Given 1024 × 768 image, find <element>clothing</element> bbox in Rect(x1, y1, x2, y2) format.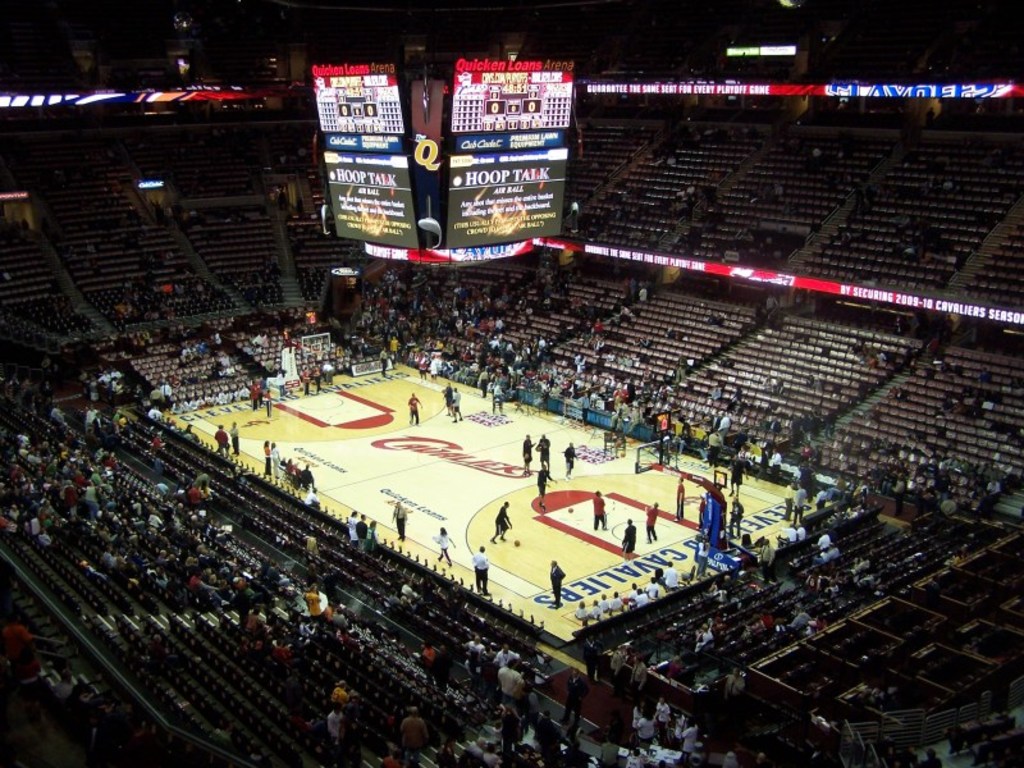
Rect(548, 564, 570, 599).
